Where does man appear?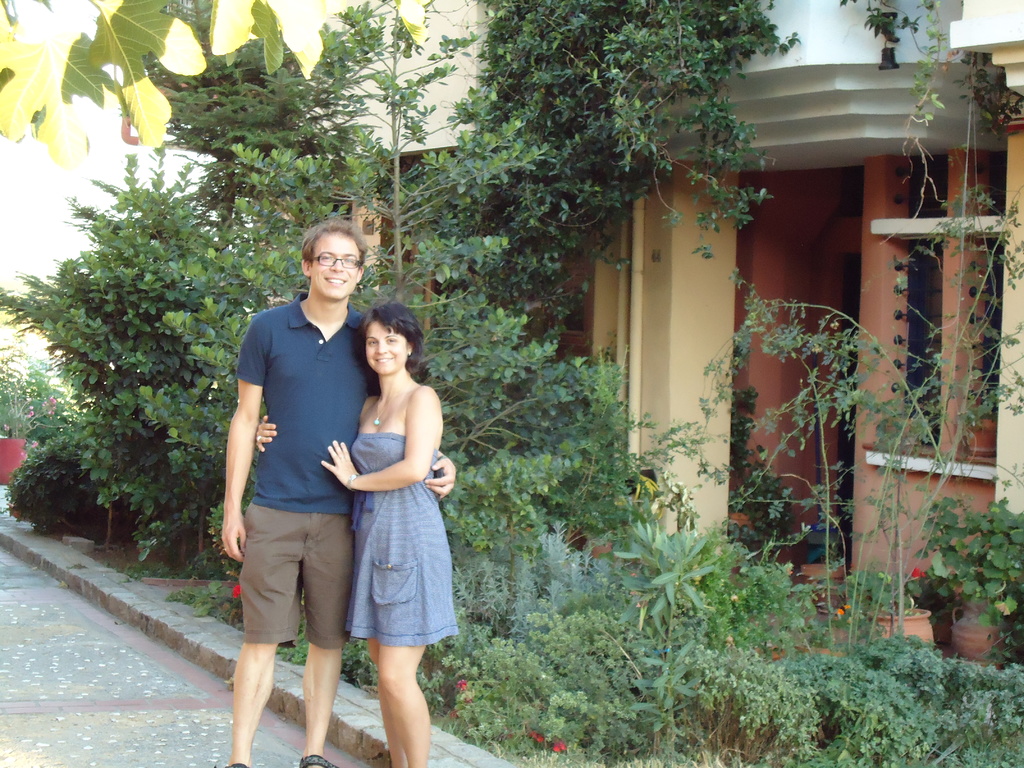
Appears at region(223, 257, 429, 730).
